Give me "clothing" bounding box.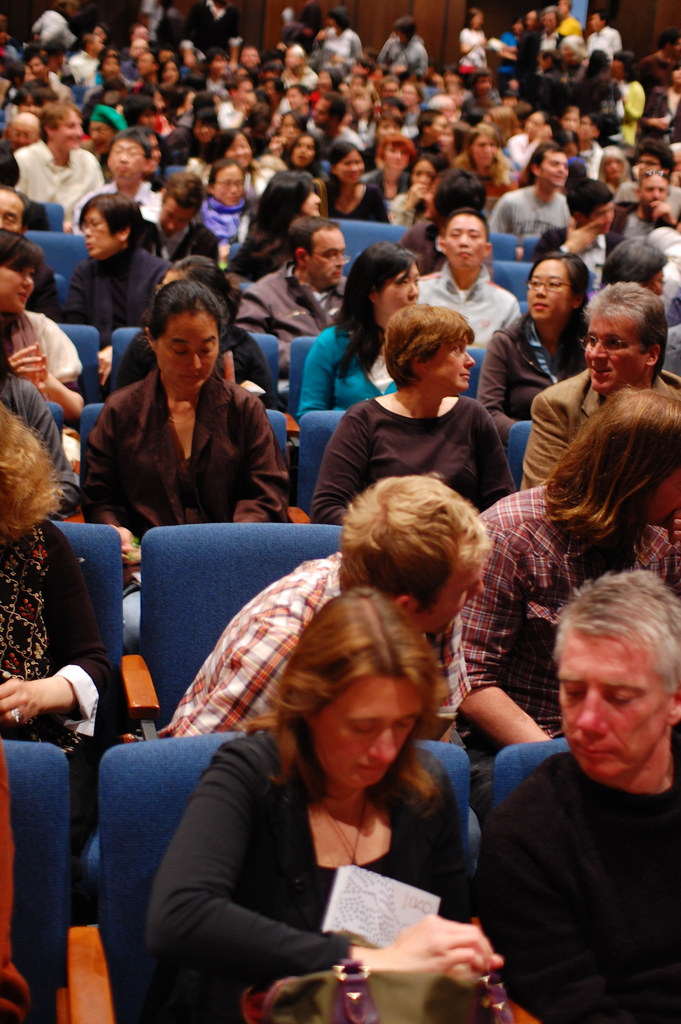
415 255 521 349.
